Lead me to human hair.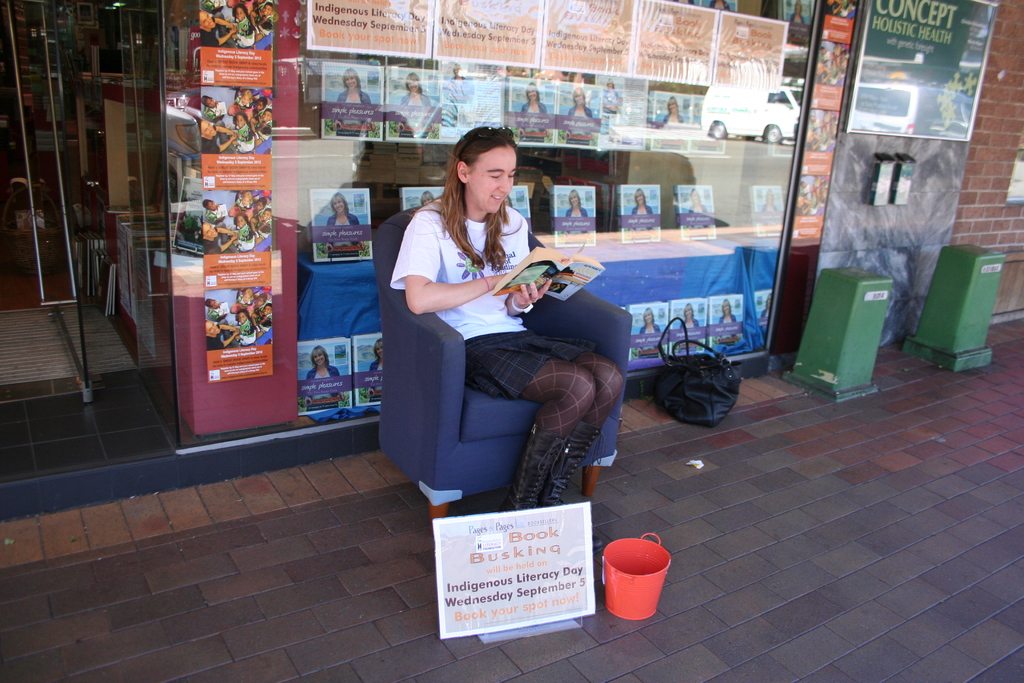
Lead to 644,304,655,322.
